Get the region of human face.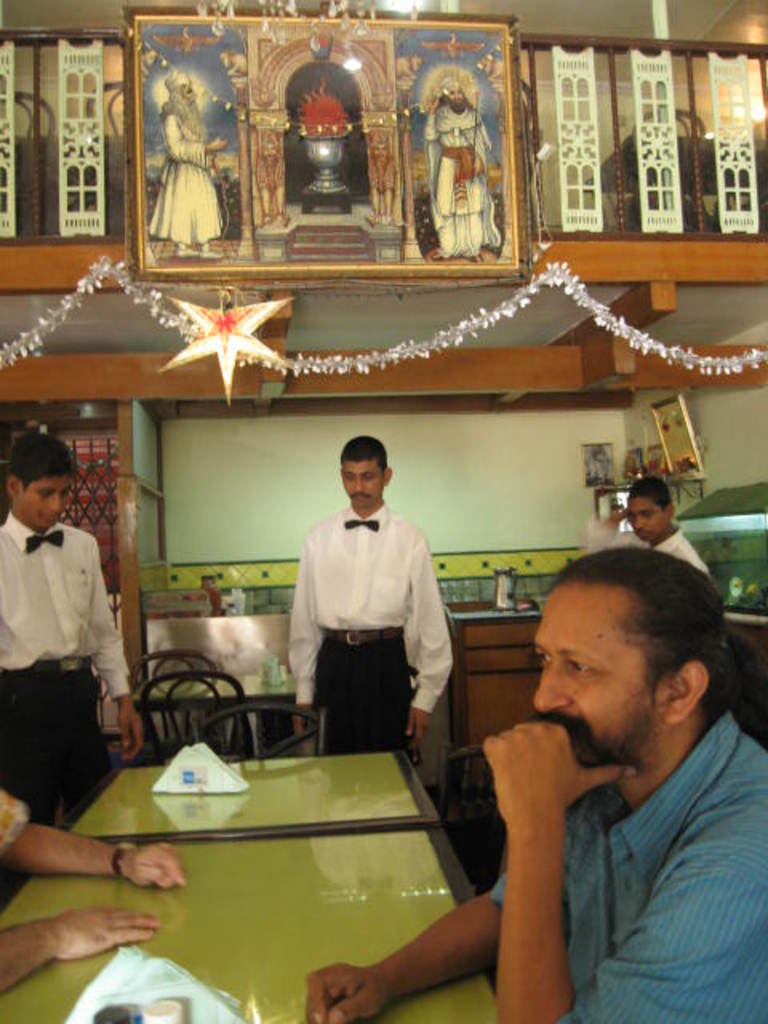
{"left": 526, "top": 581, "right": 674, "bottom": 760}.
